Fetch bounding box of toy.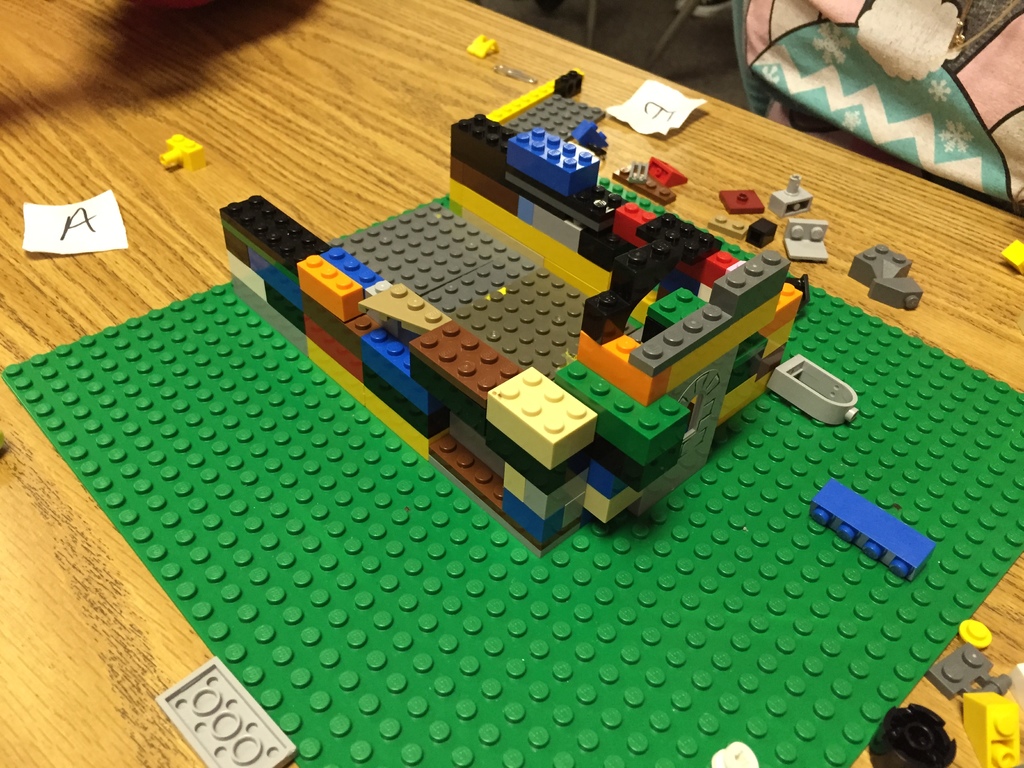
Bbox: locate(612, 166, 675, 205).
